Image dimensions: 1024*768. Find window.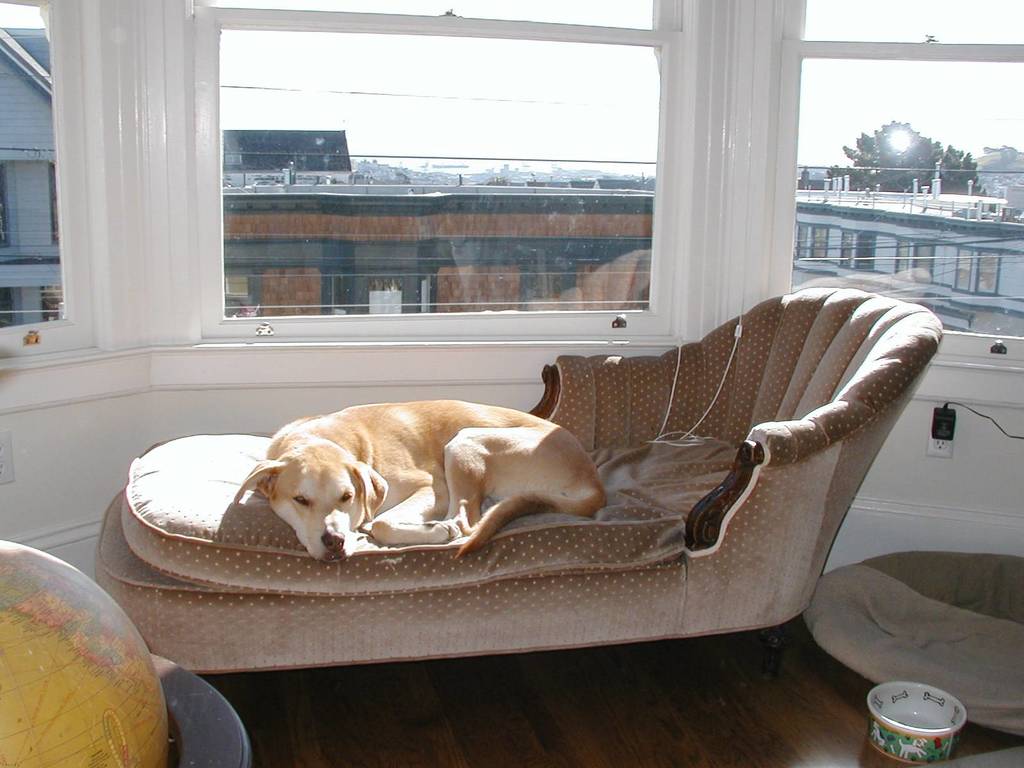
319,269,435,317.
